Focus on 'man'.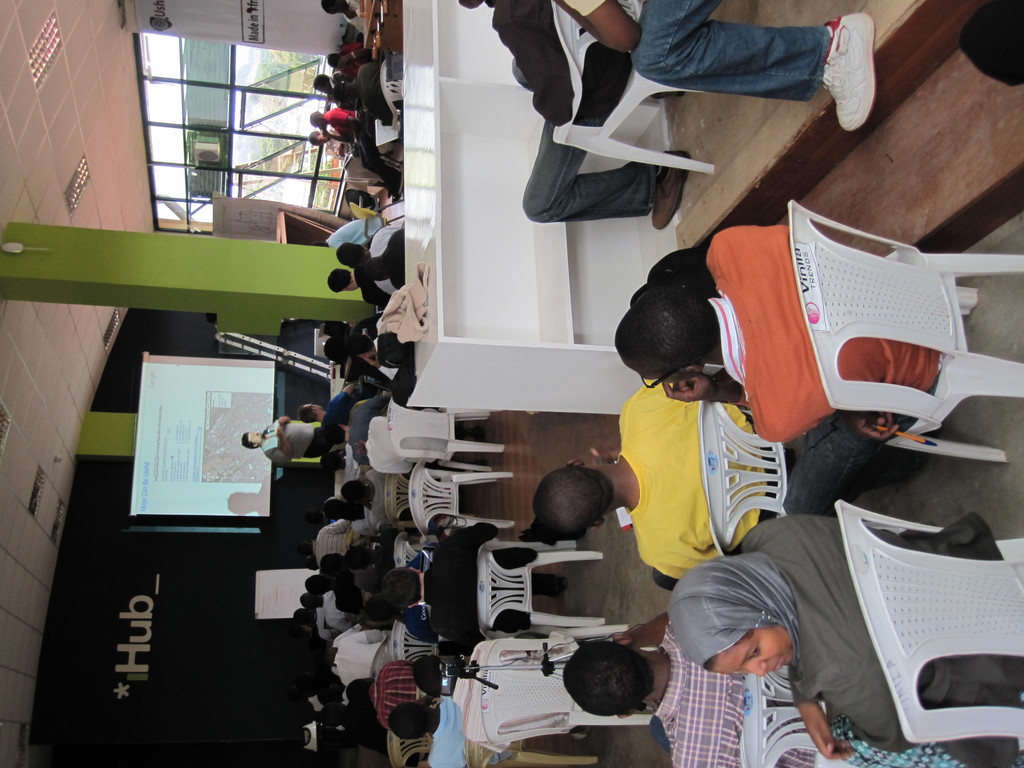
Focused at 340 226 406 301.
